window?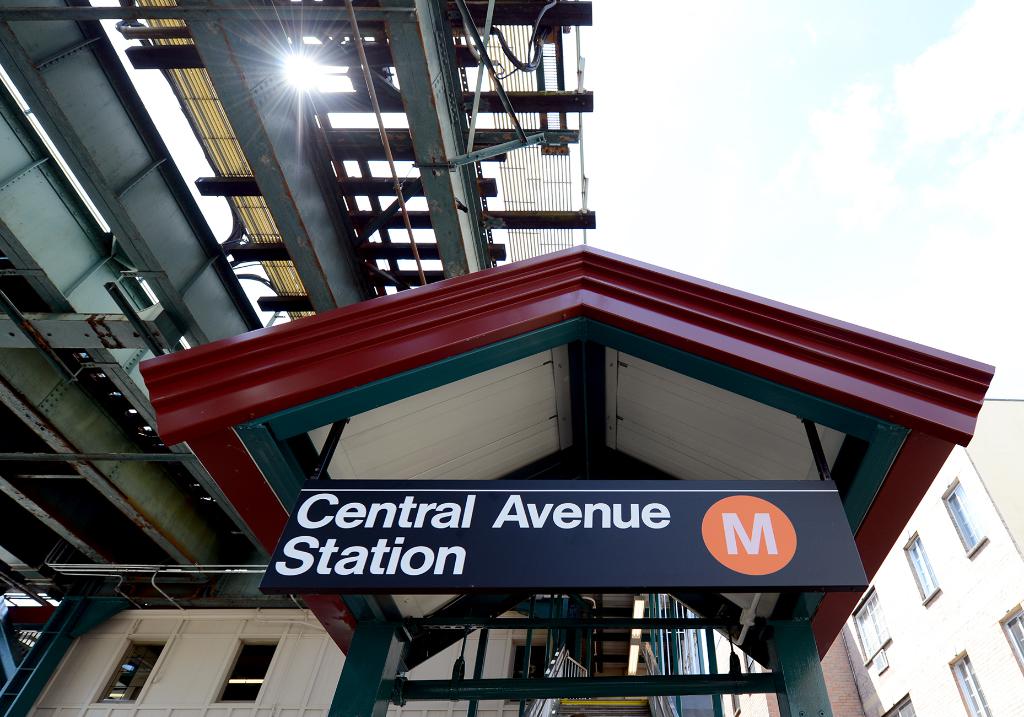
(x1=899, y1=527, x2=941, y2=602)
